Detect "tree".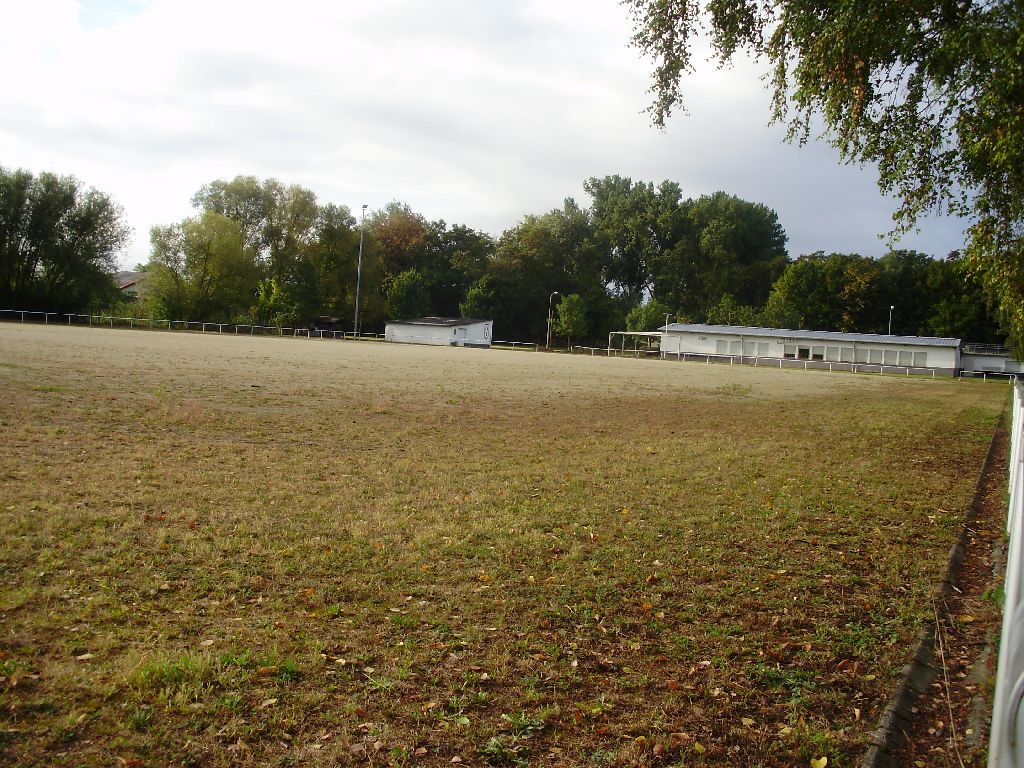
Detected at [6, 170, 87, 318].
